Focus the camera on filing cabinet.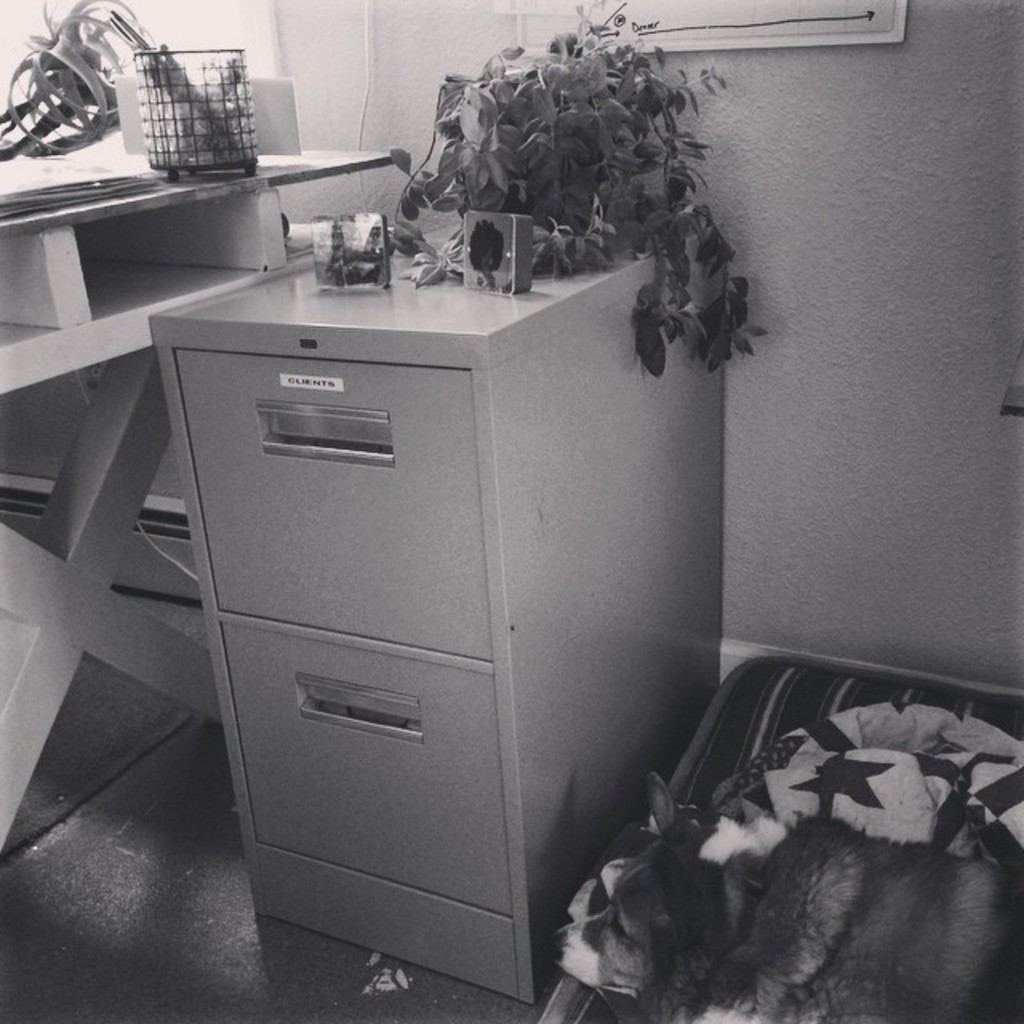
Focus region: region(136, 218, 750, 1014).
